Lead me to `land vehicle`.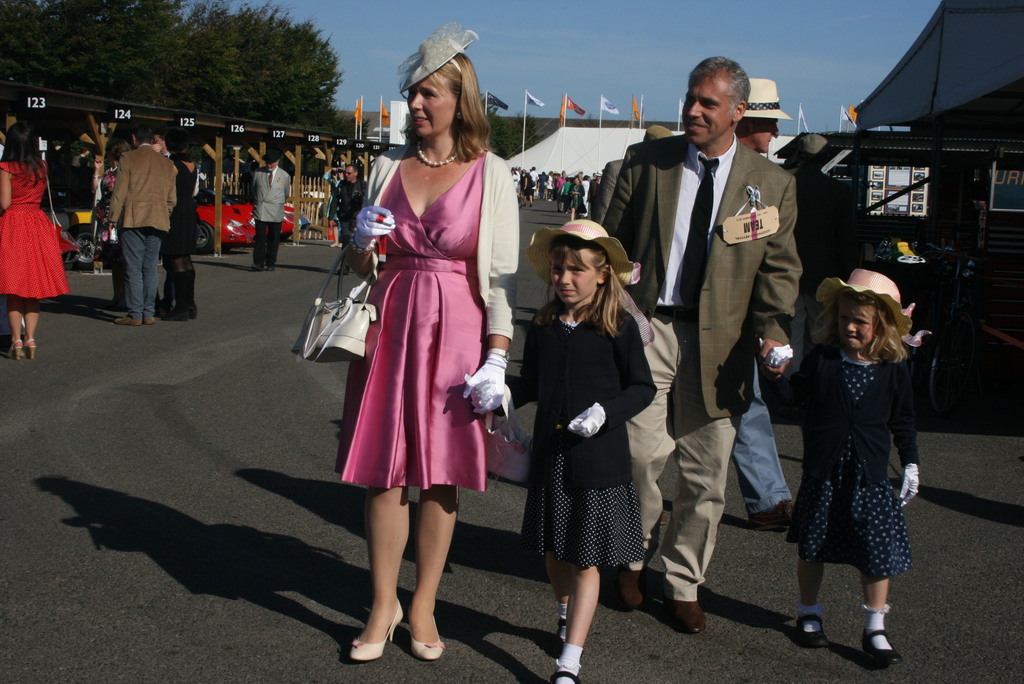
Lead to (x1=61, y1=206, x2=106, y2=267).
